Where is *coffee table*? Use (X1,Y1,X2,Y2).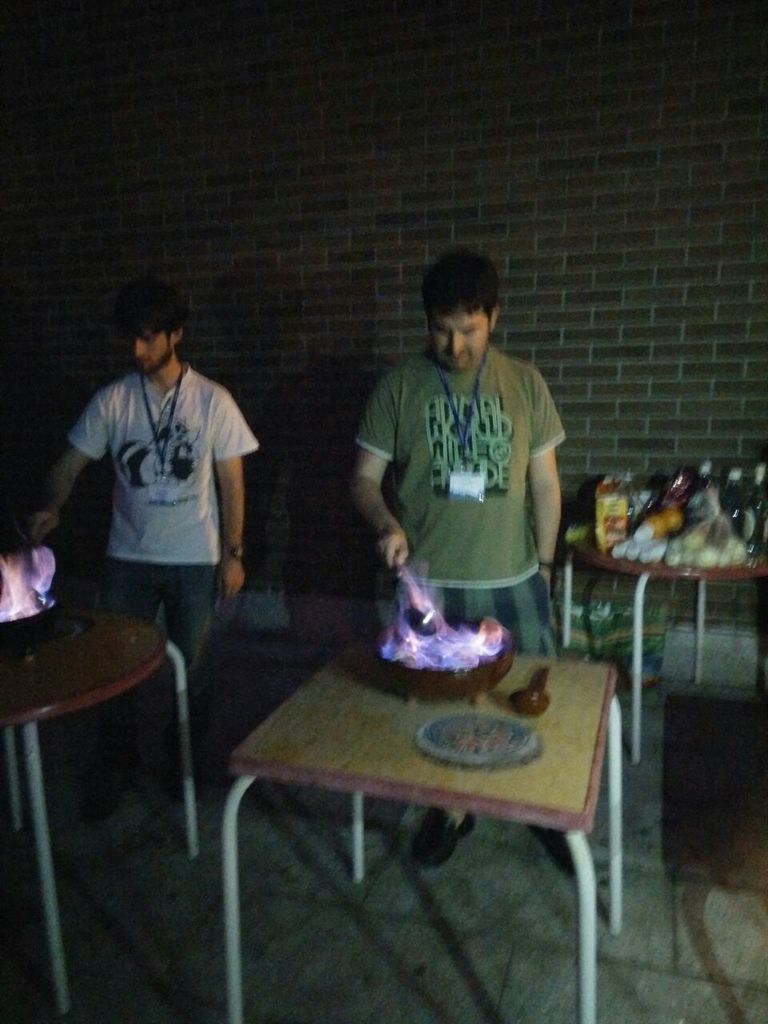
(565,490,767,763).
